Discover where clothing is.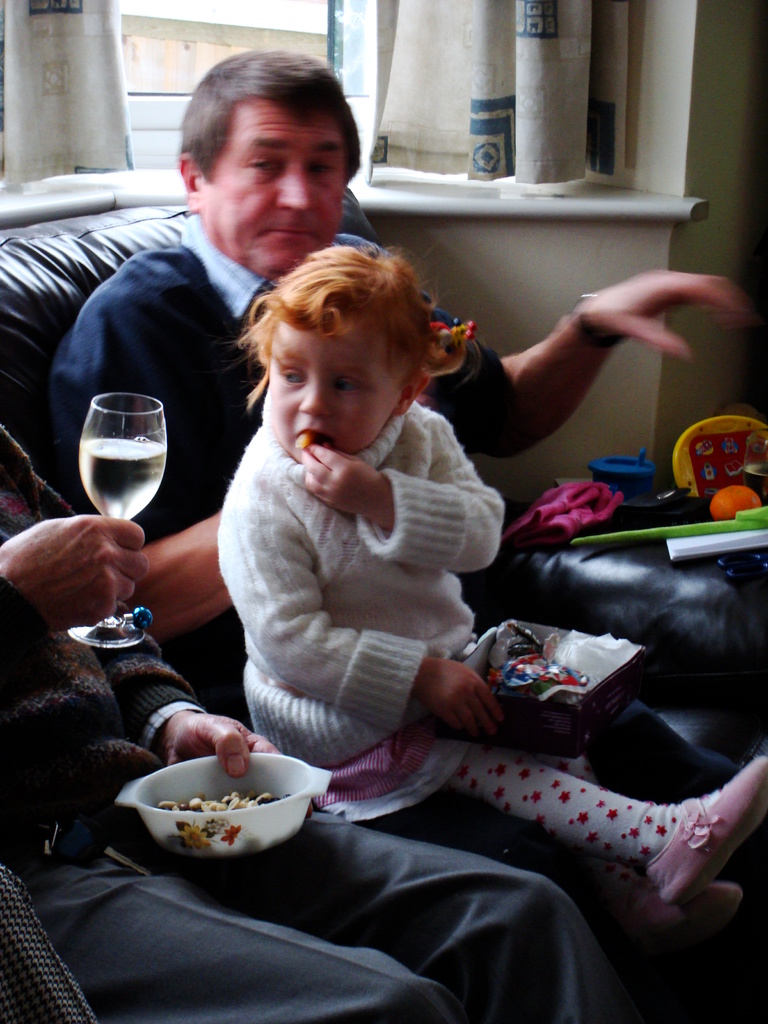
Discovered at x1=83, y1=226, x2=641, y2=934.
